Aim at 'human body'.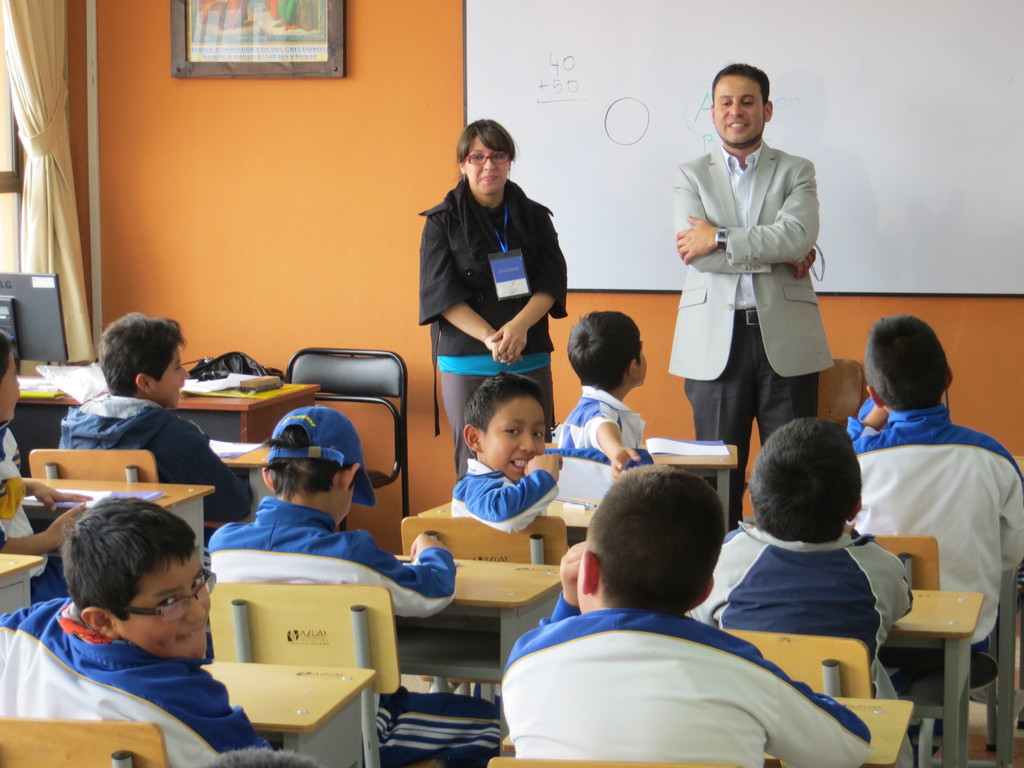
Aimed at l=413, t=118, r=563, b=395.
